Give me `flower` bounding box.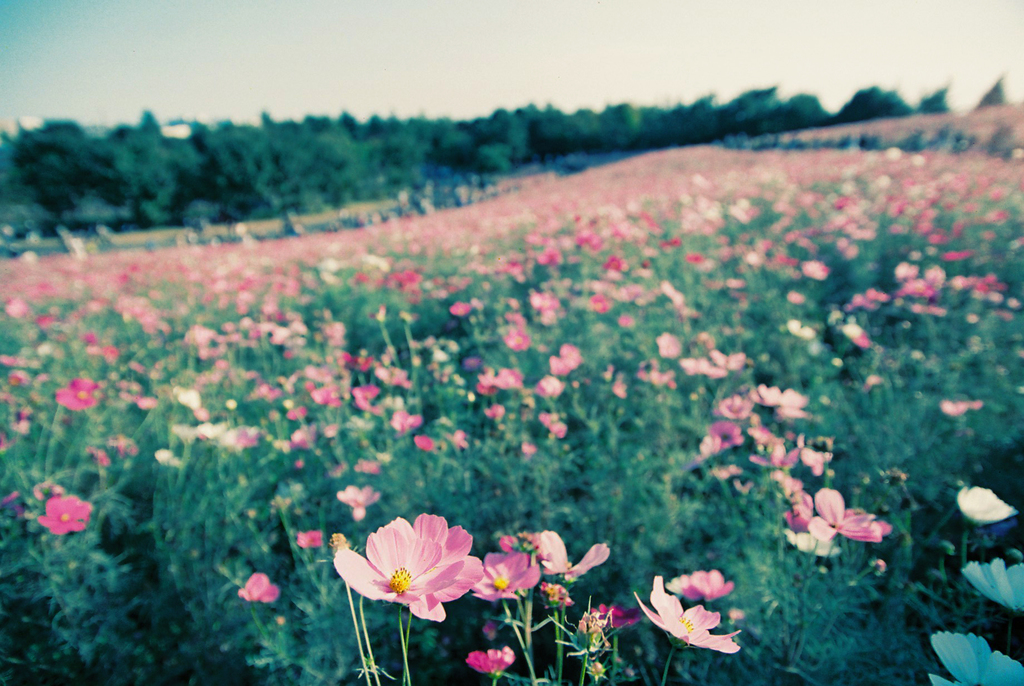
bbox=(295, 528, 328, 555).
